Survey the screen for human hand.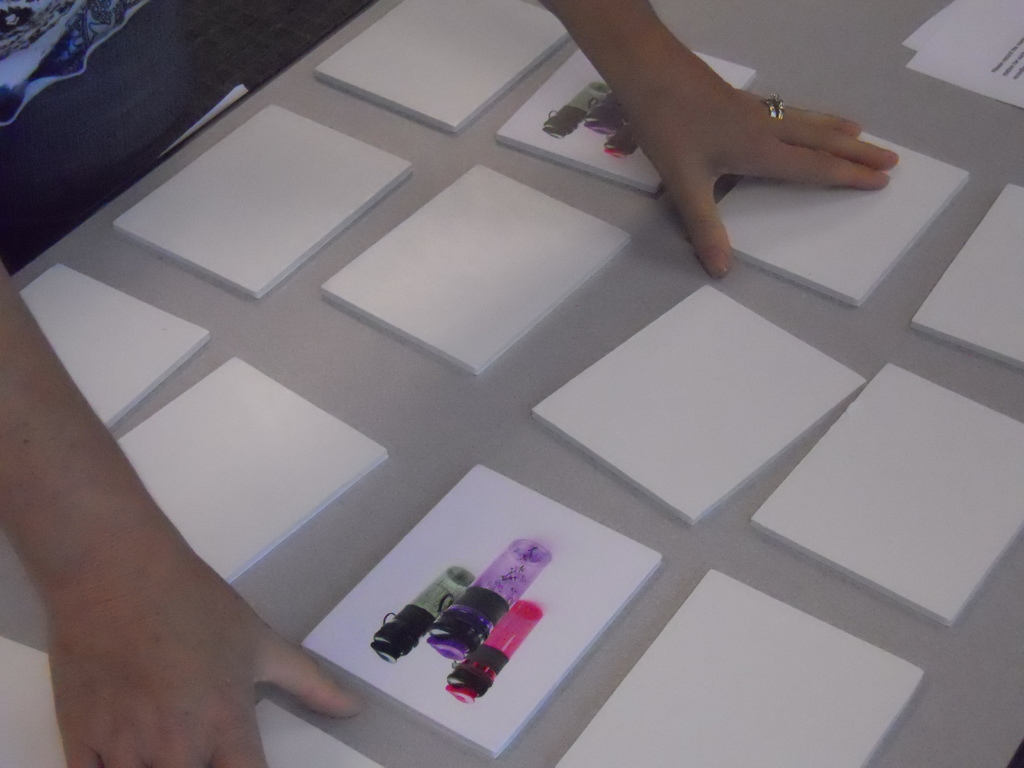
Survey found: box(52, 553, 364, 767).
